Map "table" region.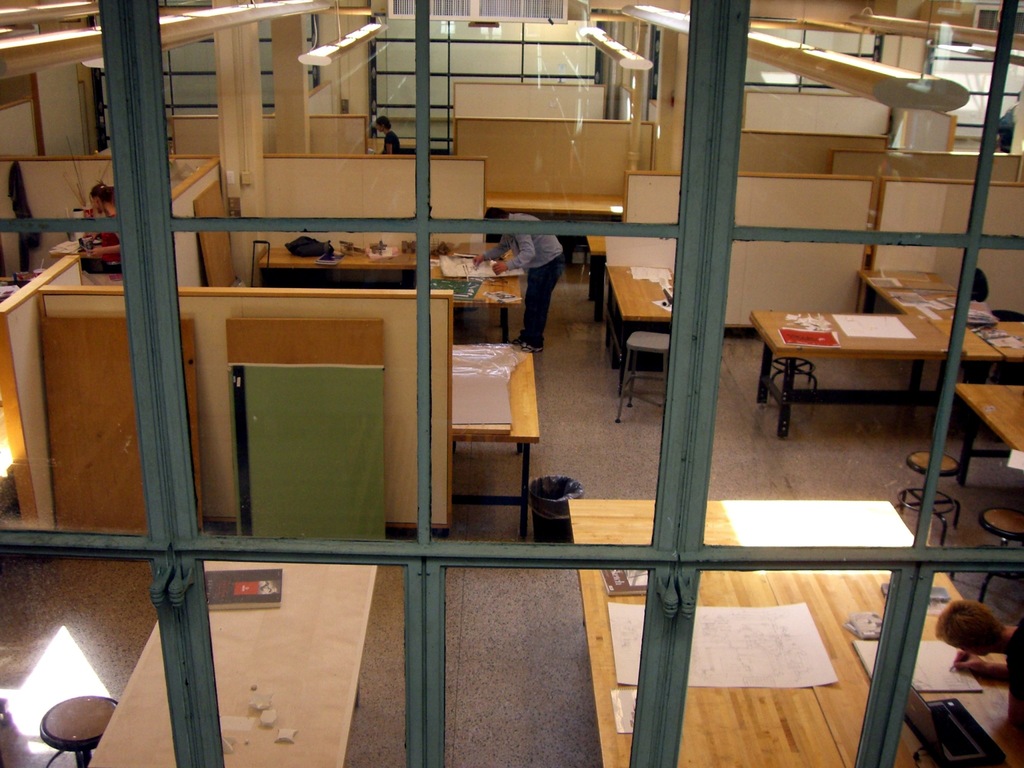
Mapped to select_region(255, 241, 437, 278).
